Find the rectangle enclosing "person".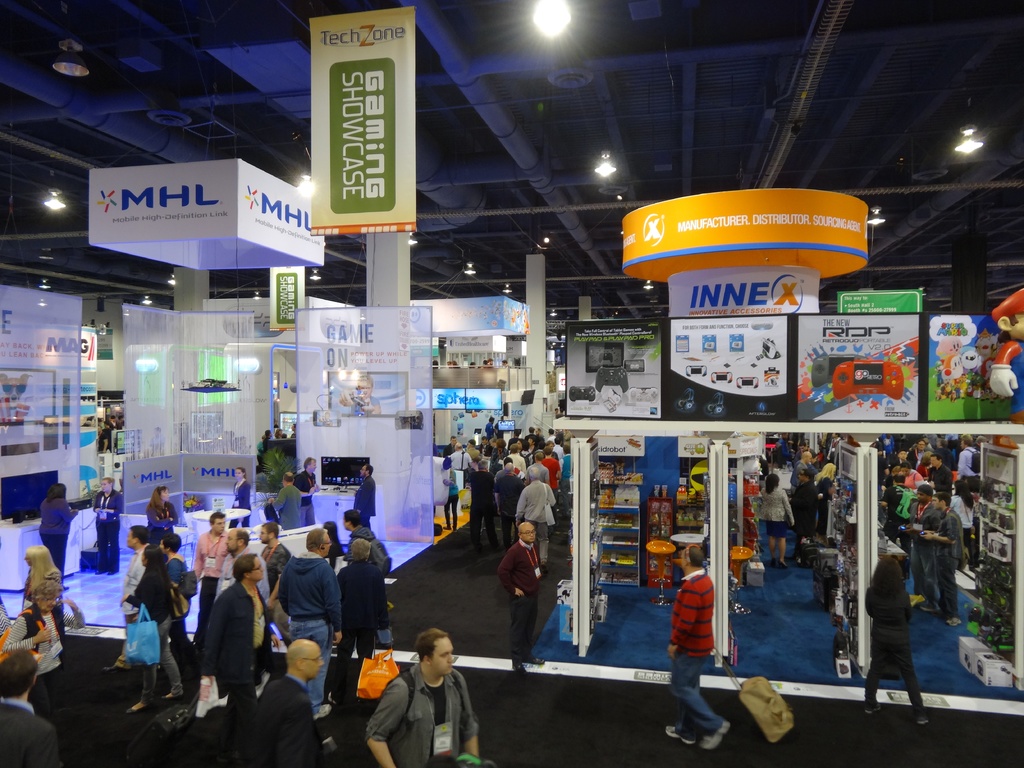
BBox(759, 474, 797, 564).
